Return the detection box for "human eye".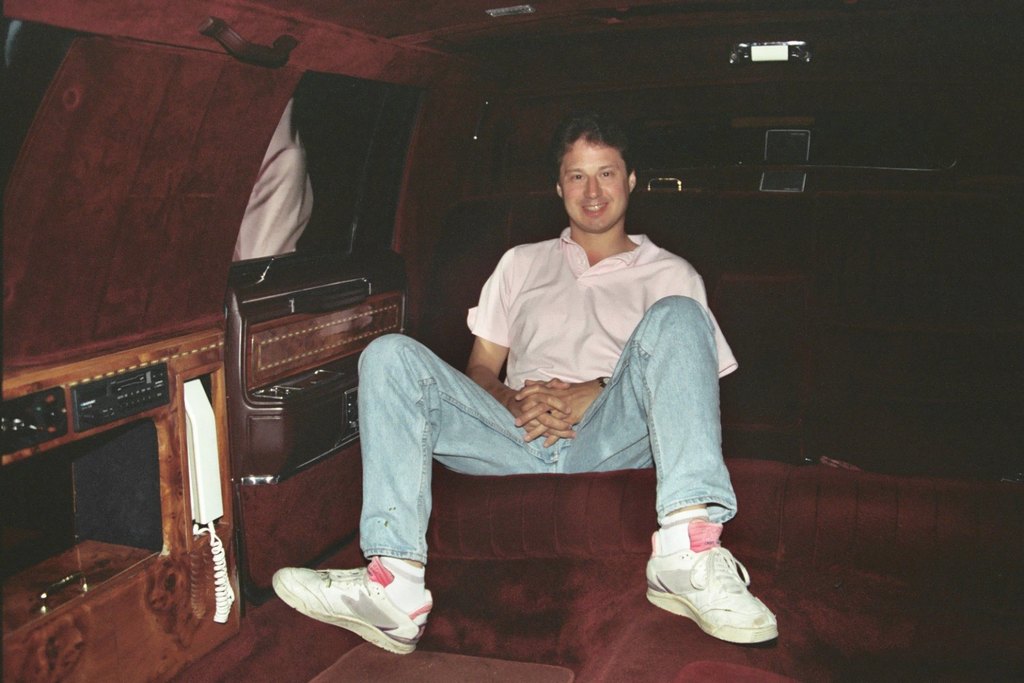
locate(569, 173, 585, 183).
